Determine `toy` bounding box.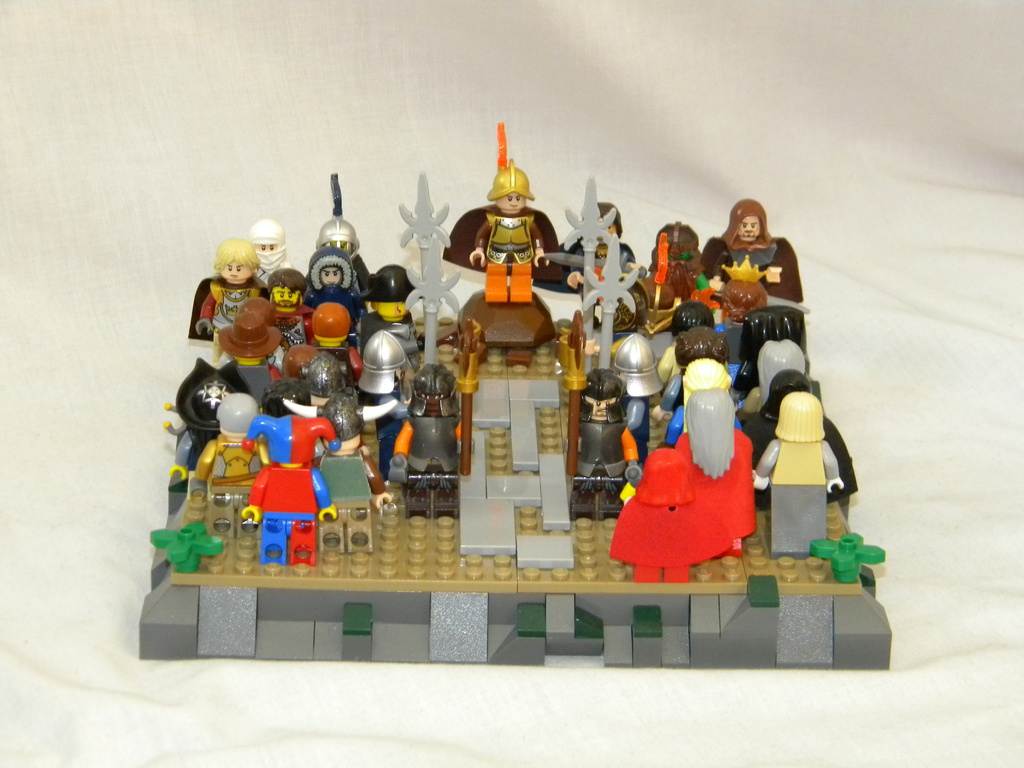
Determined: l=283, t=384, r=399, b=551.
